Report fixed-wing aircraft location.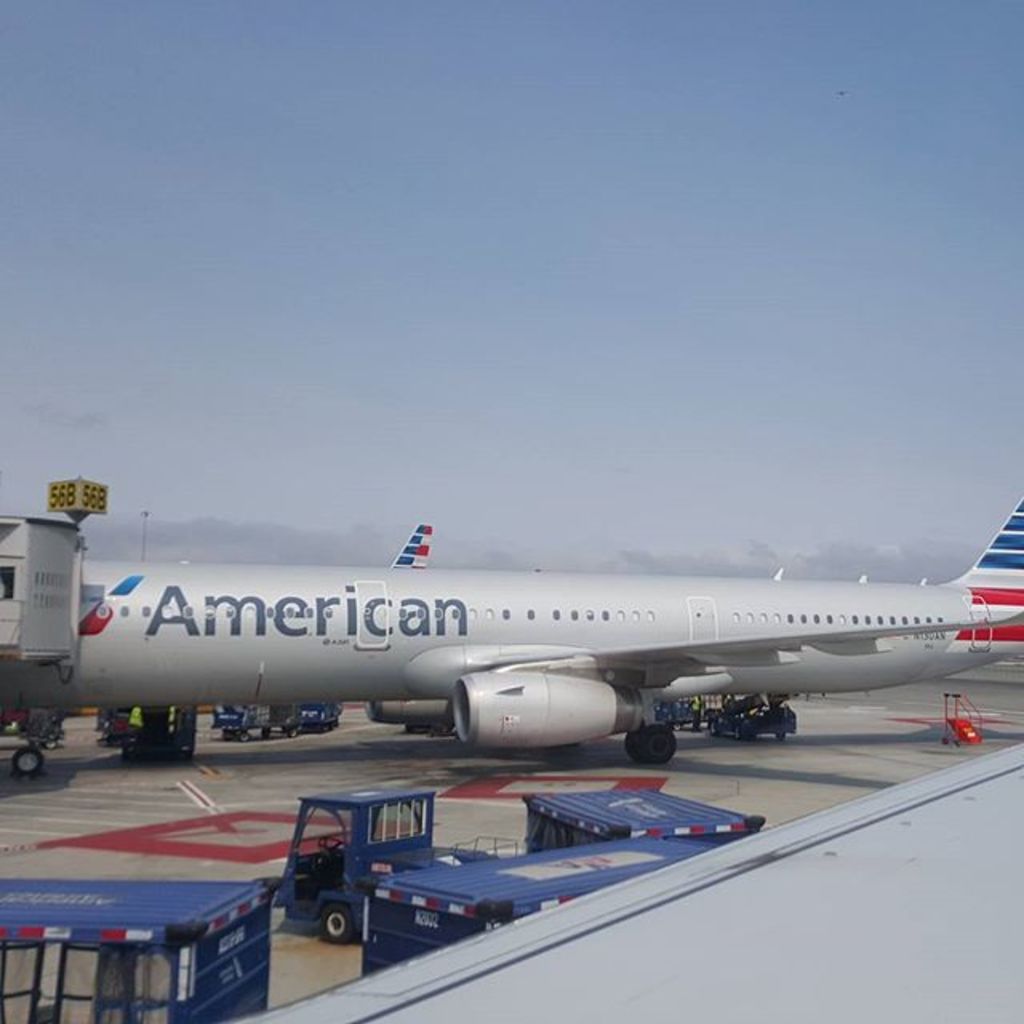
Report: <box>0,482,1023,774</box>.
